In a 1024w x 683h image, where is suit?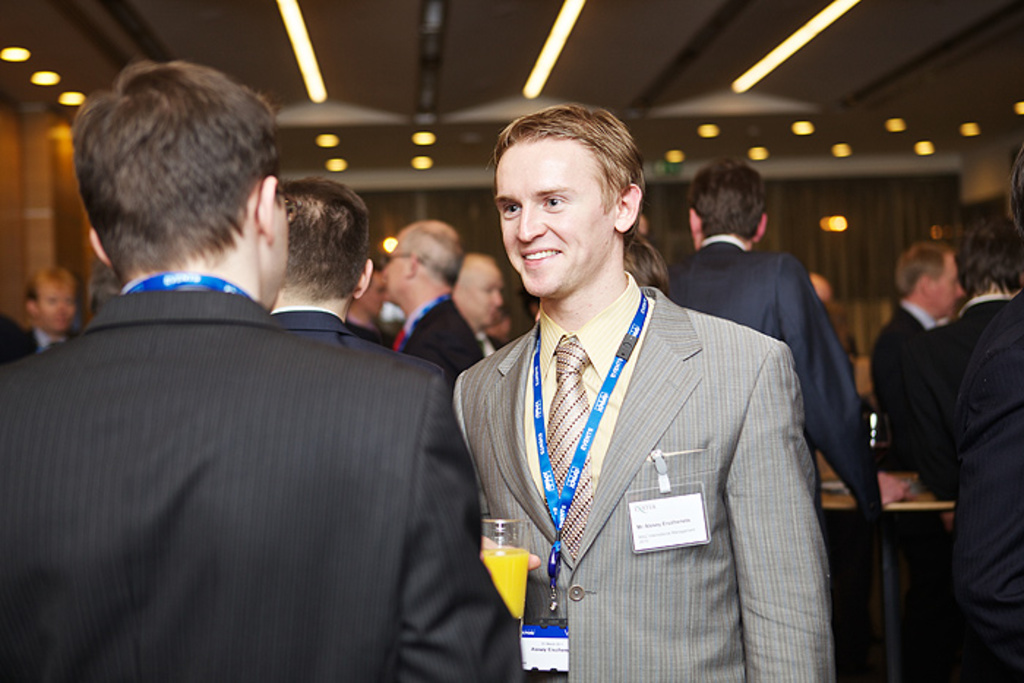
{"left": 904, "top": 281, "right": 1023, "bottom": 497}.
